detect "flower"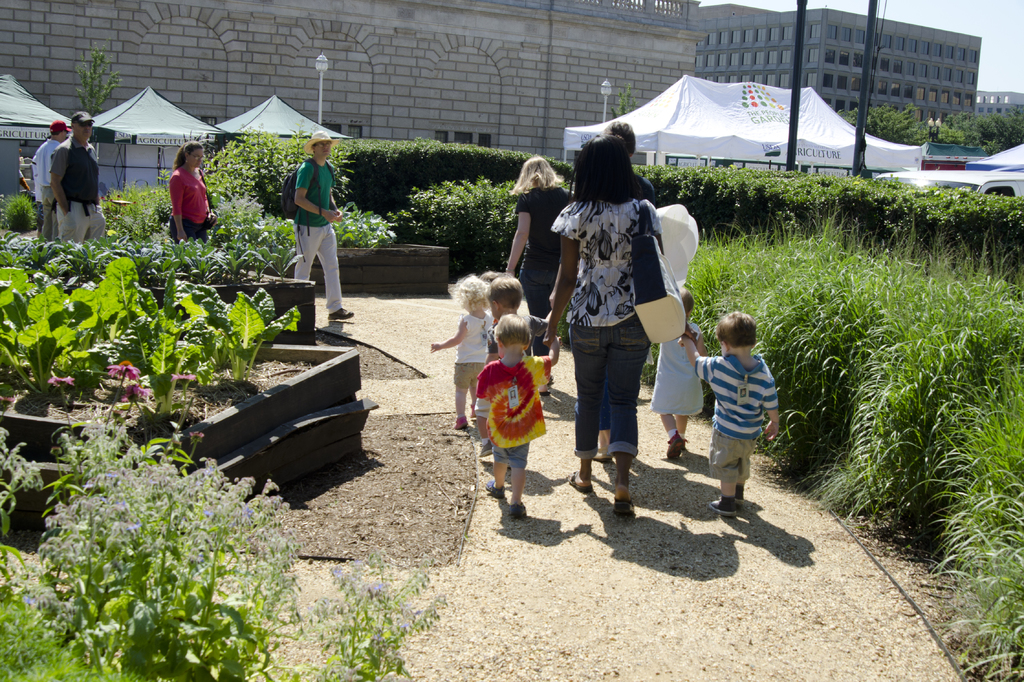
x1=47, y1=377, x2=68, y2=391
